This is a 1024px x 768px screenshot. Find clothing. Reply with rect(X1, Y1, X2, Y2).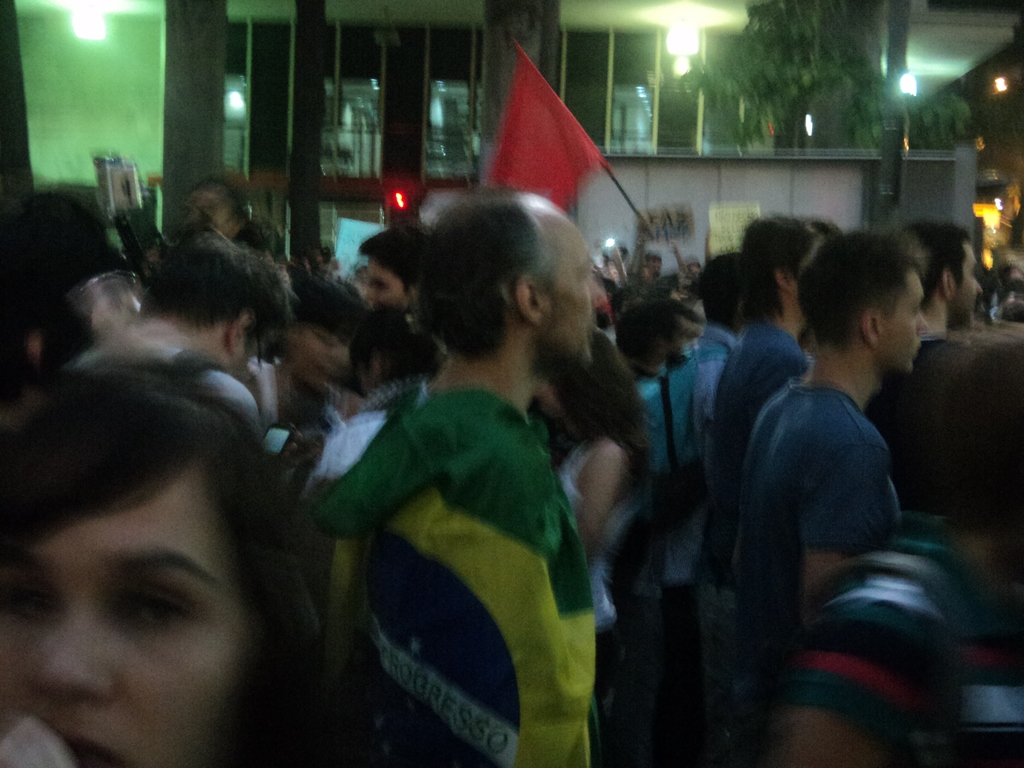
rect(784, 513, 1023, 767).
